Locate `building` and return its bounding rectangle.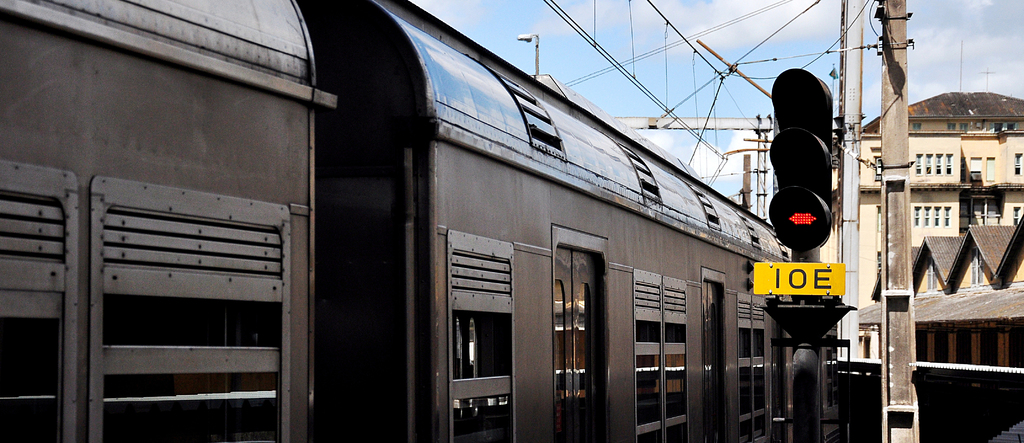
821 88 1023 258.
